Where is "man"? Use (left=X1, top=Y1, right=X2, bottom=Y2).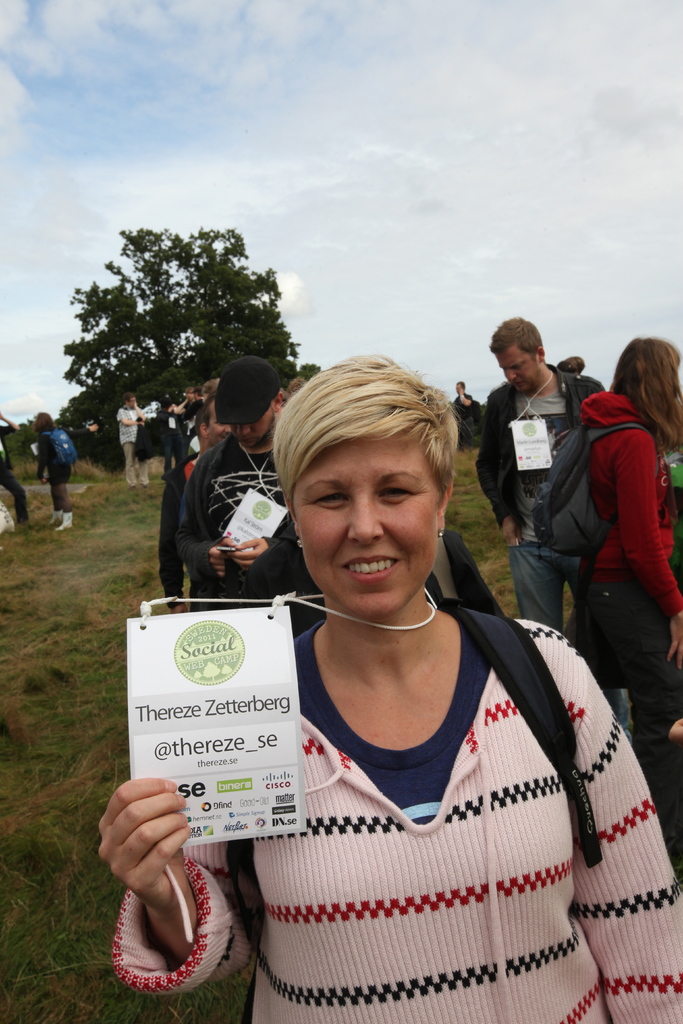
(left=119, top=396, right=153, bottom=490).
